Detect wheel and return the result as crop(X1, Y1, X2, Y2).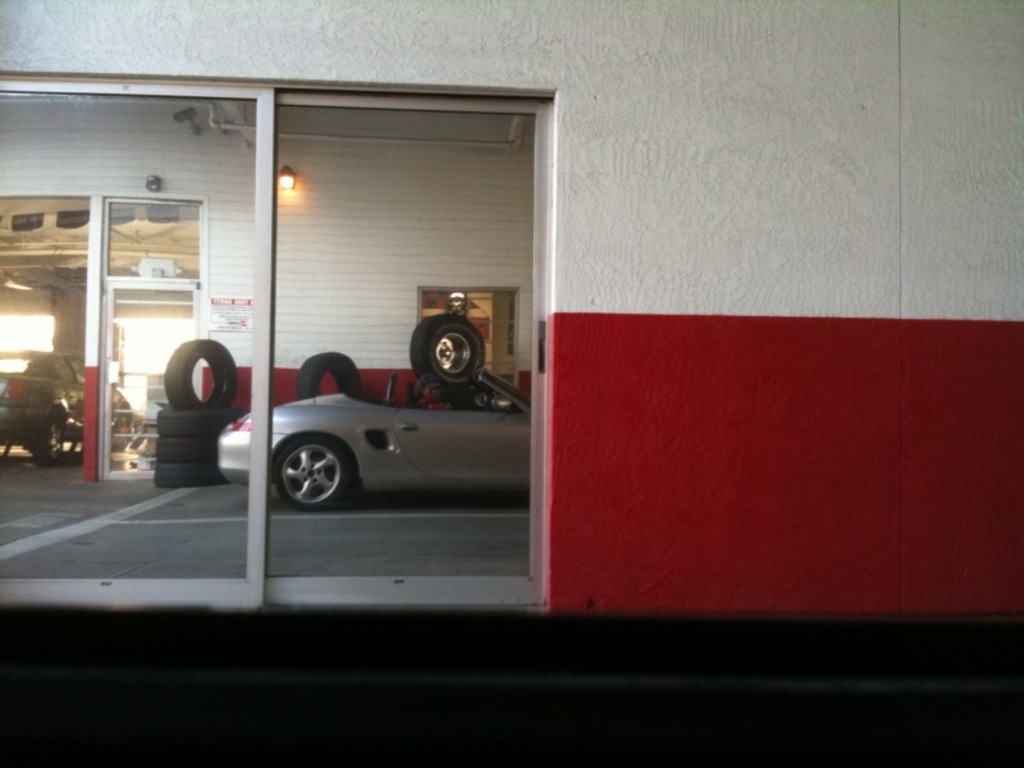
crop(271, 434, 353, 516).
